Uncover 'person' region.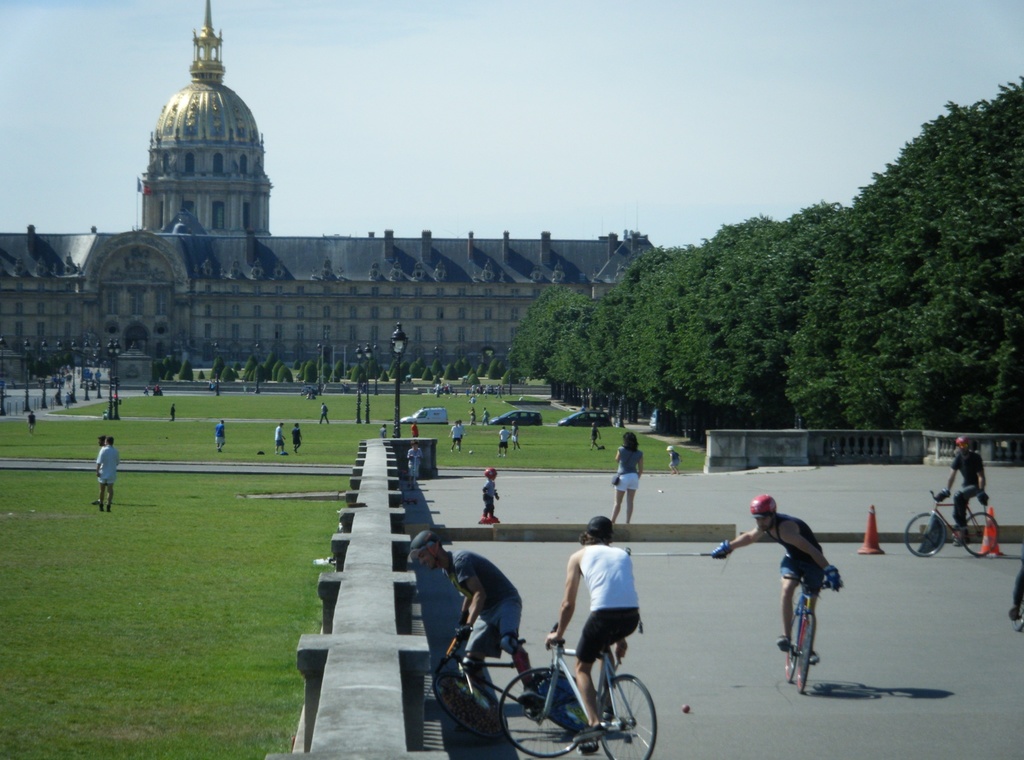
Uncovered: {"left": 377, "top": 424, "right": 390, "bottom": 439}.
